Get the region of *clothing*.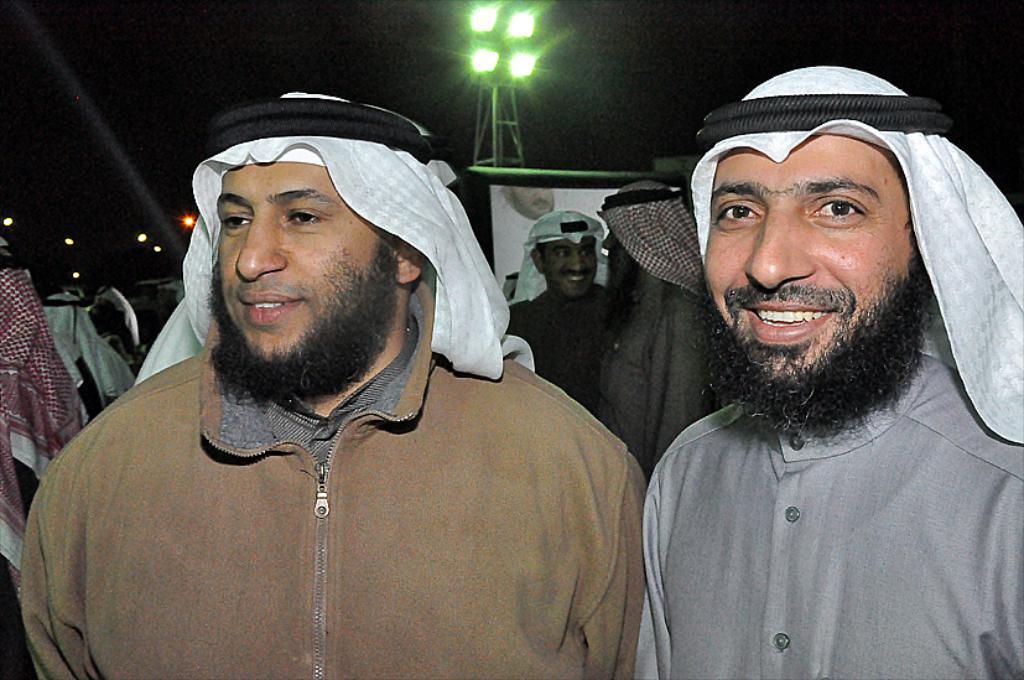
<bbox>27, 302, 659, 669</bbox>.
